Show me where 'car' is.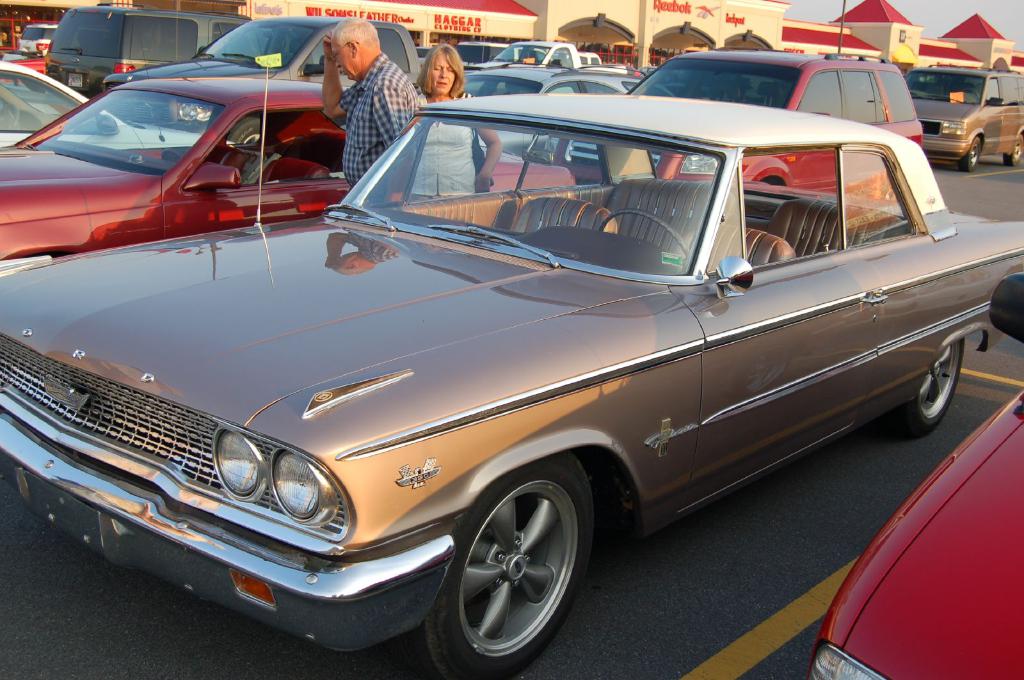
'car' is at [left=0, top=63, right=212, bottom=148].
